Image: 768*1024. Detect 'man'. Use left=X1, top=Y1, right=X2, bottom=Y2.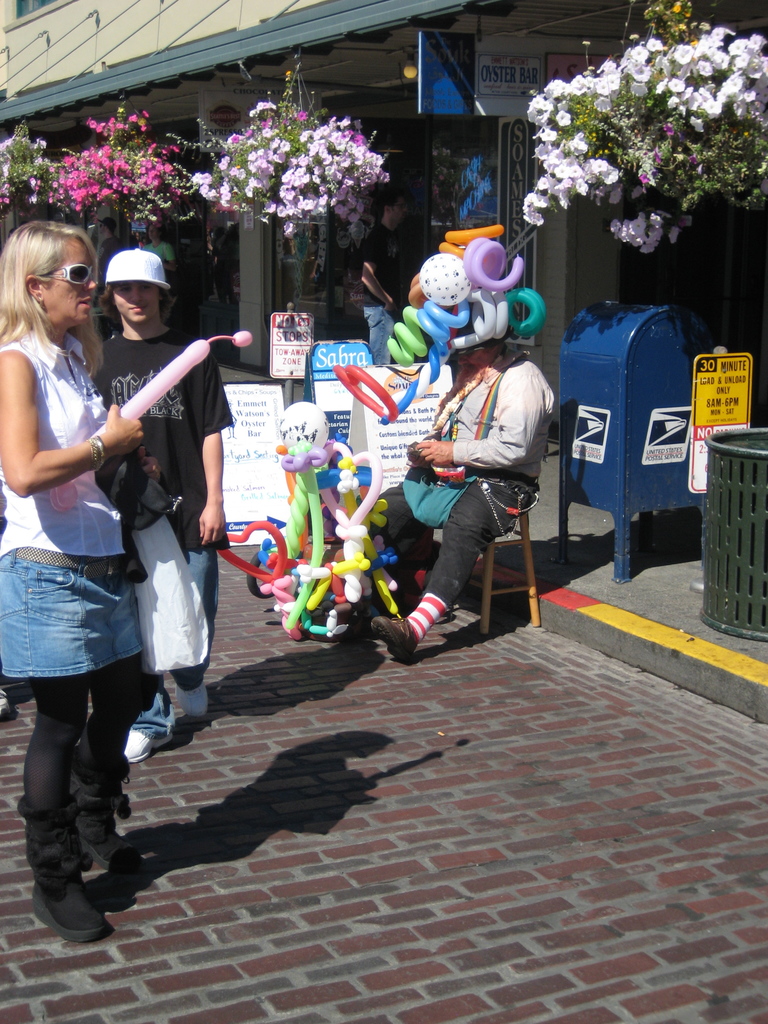
left=73, top=236, right=253, bottom=746.
